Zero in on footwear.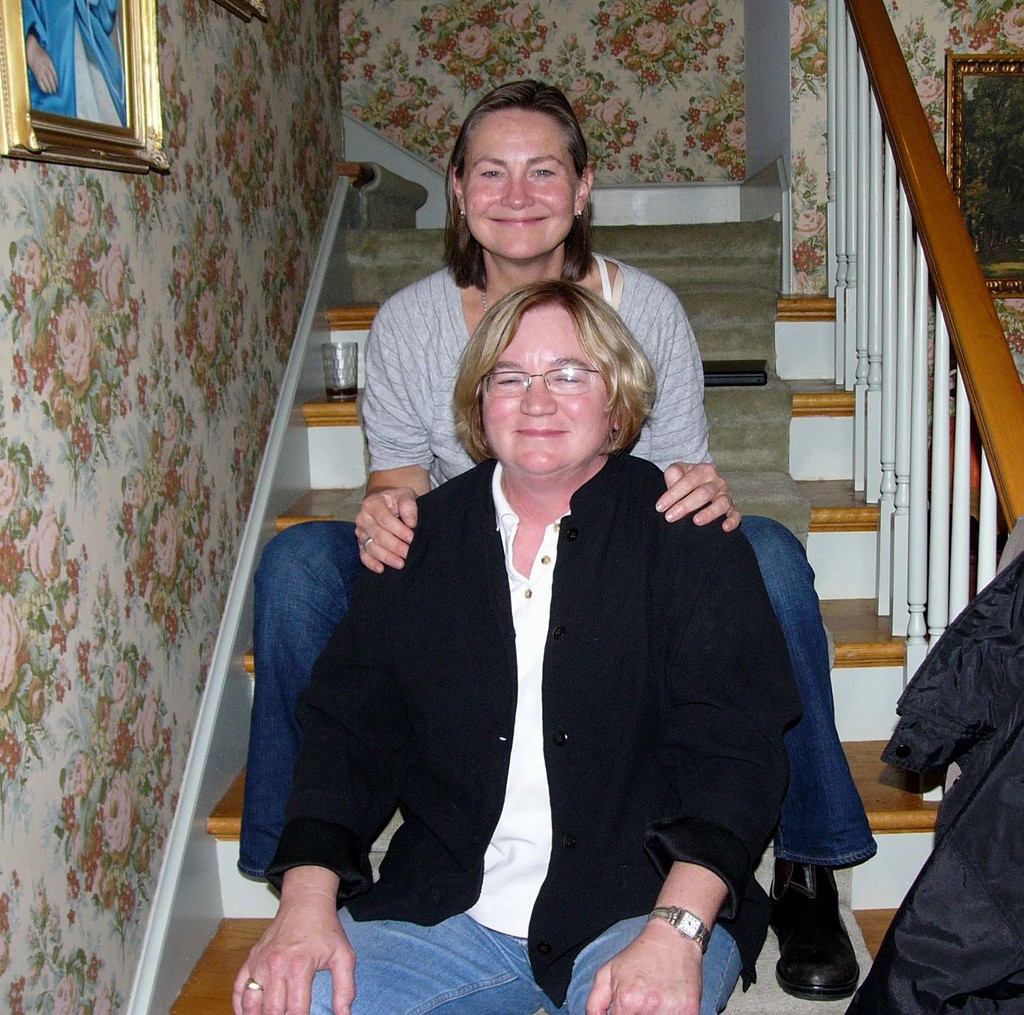
Zeroed in: BBox(764, 857, 858, 1002).
